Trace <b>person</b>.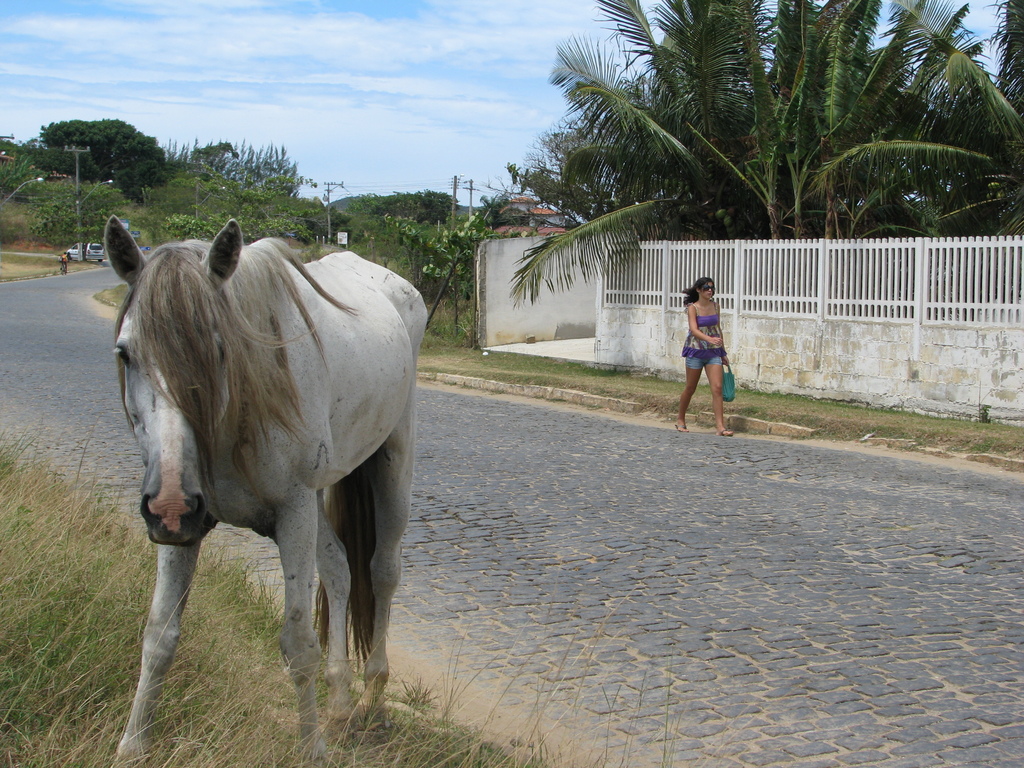
Traced to (59, 253, 70, 275).
